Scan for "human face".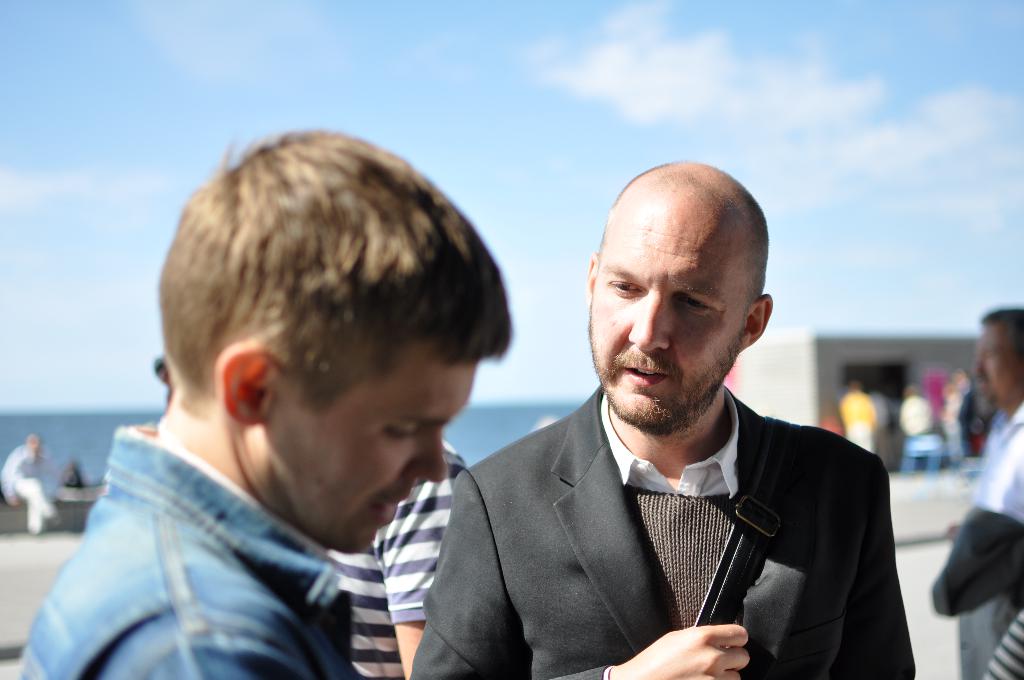
Scan result: x1=970, y1=324, x2=1018, y2=408.
